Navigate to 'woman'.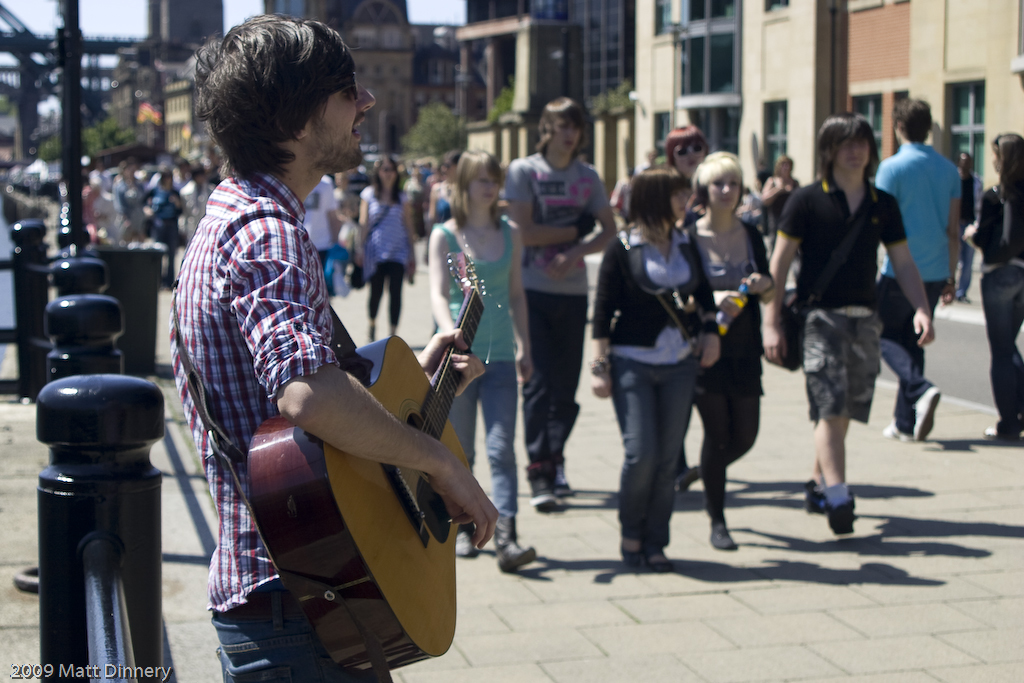
Navigation target: <bbox>429, 142, 537, 568</bbox>.
